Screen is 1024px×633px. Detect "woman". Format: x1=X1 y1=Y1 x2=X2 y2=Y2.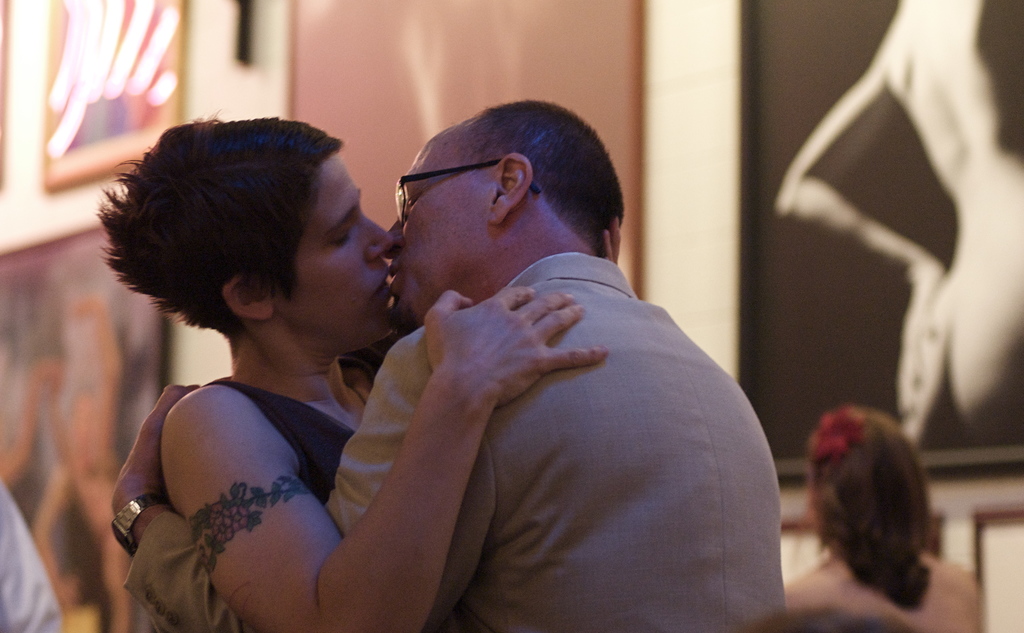
x1=115 y1=96 x2=574 y2=632.
